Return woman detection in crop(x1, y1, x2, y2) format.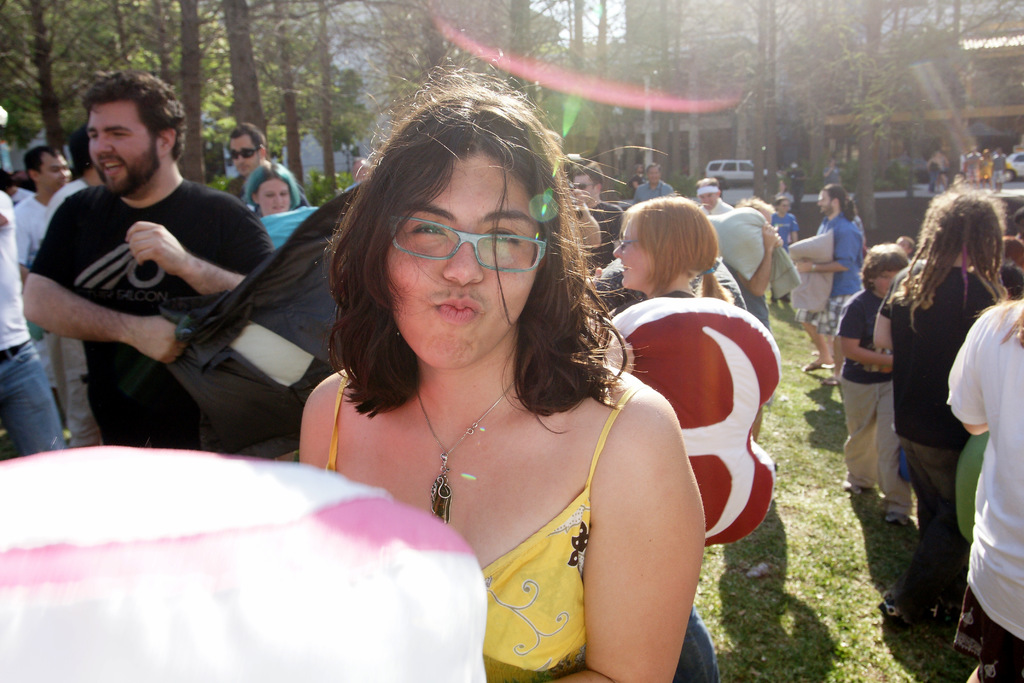
crop(598, 194, 719, 316).
